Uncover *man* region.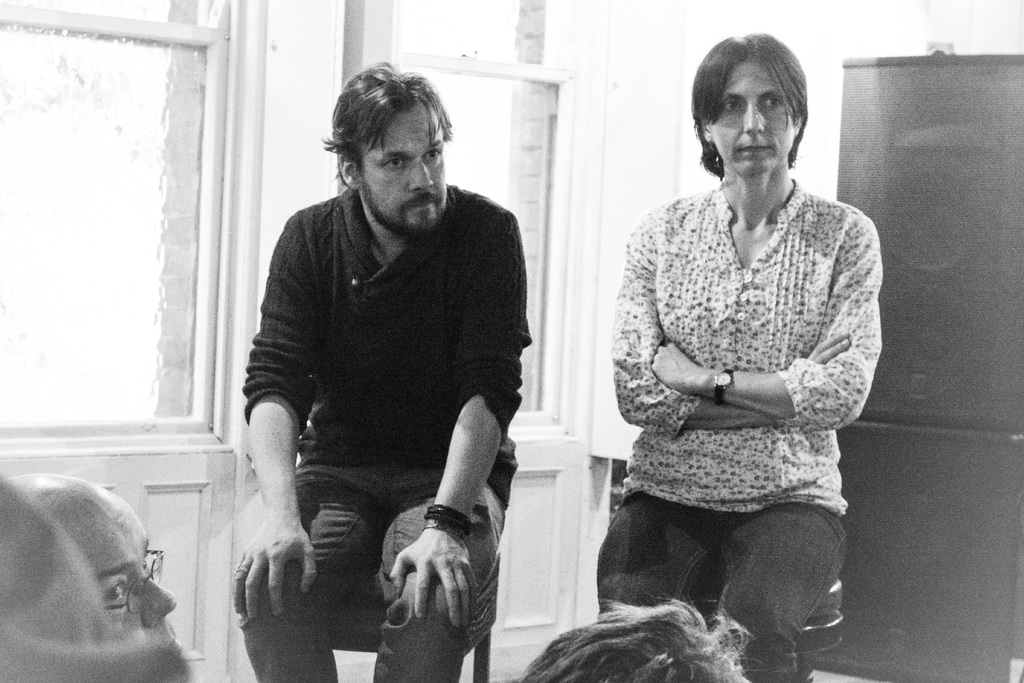
Uncovered: bbox=[225, 58, 539, 682].
